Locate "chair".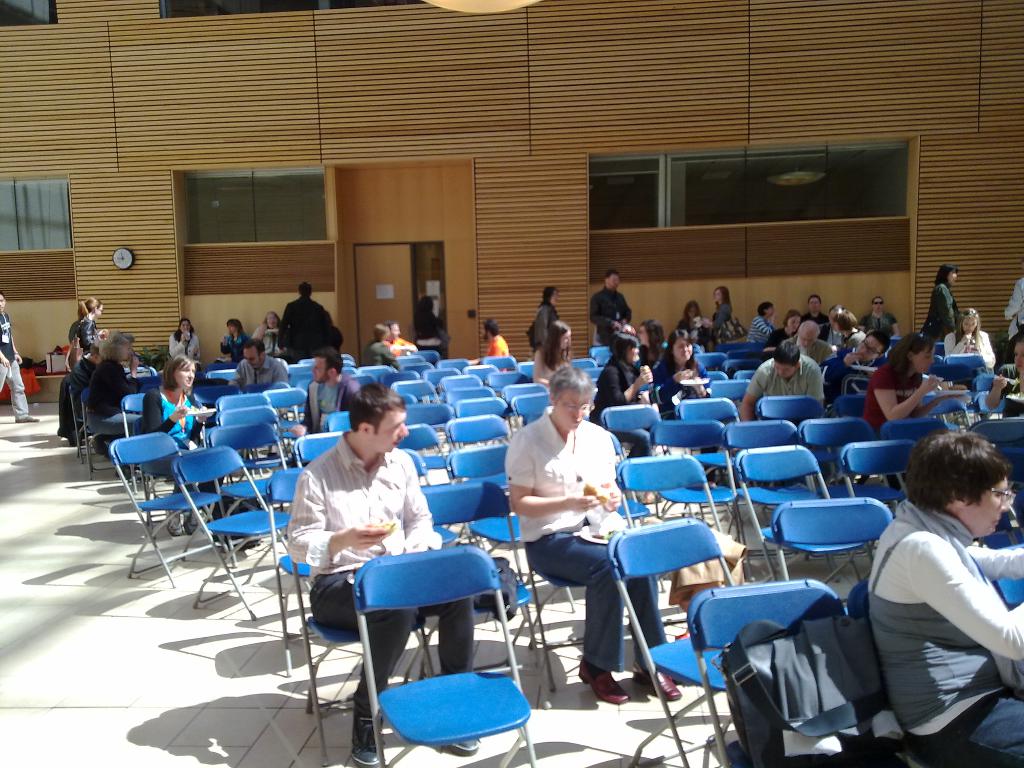
Bounding box: 260:468:312:676.
